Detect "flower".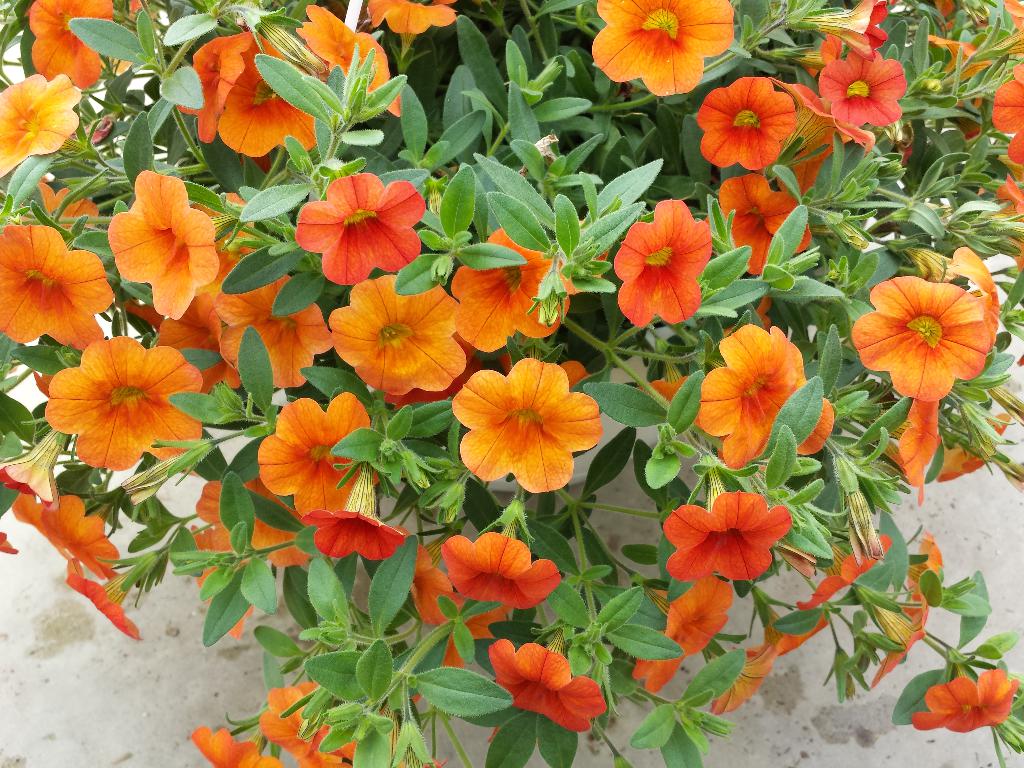
Detected at region(193, 721, 287, 767).
